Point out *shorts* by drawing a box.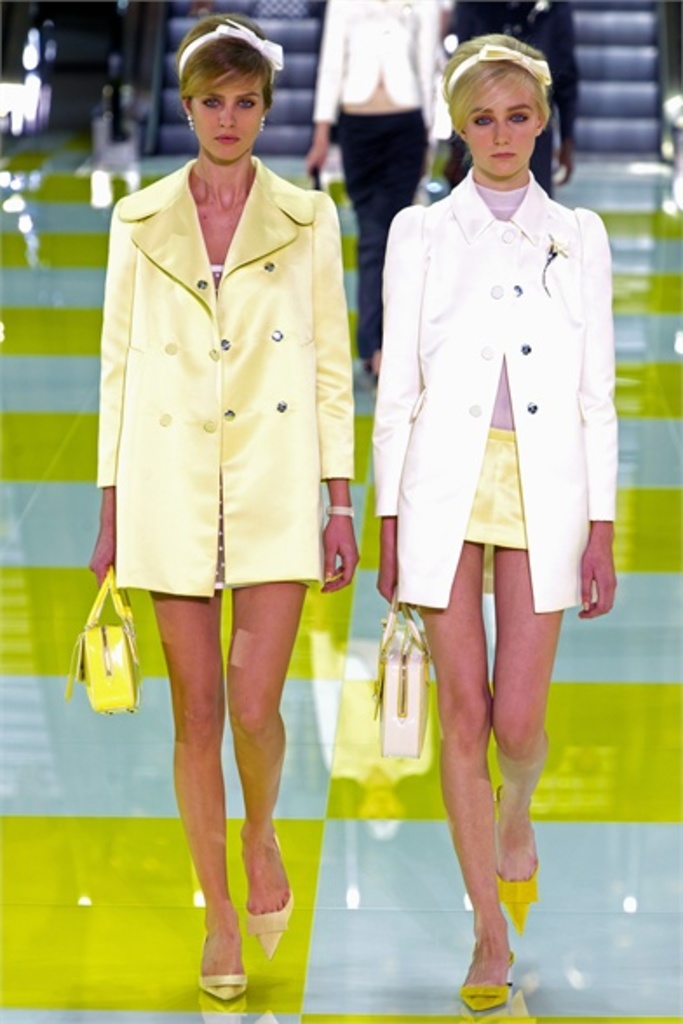
[199,503,279,592].
